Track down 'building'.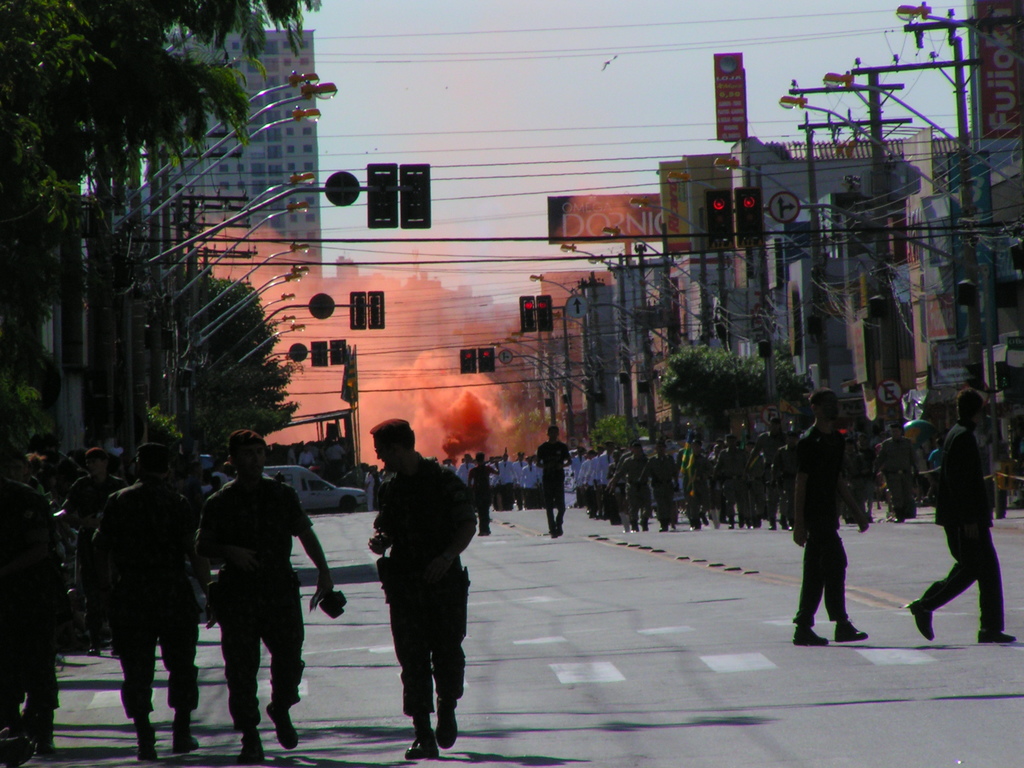
Tracked to box(148, 20, 324, 271).
